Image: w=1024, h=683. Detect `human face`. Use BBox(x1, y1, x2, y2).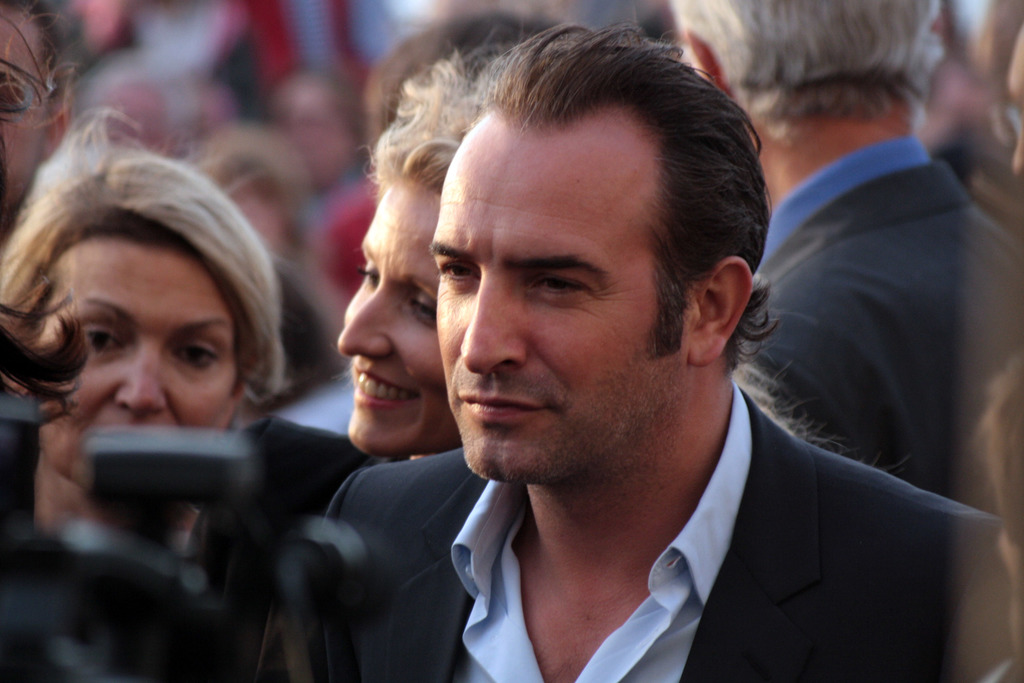
BBox(433, 146, 673, 477).
